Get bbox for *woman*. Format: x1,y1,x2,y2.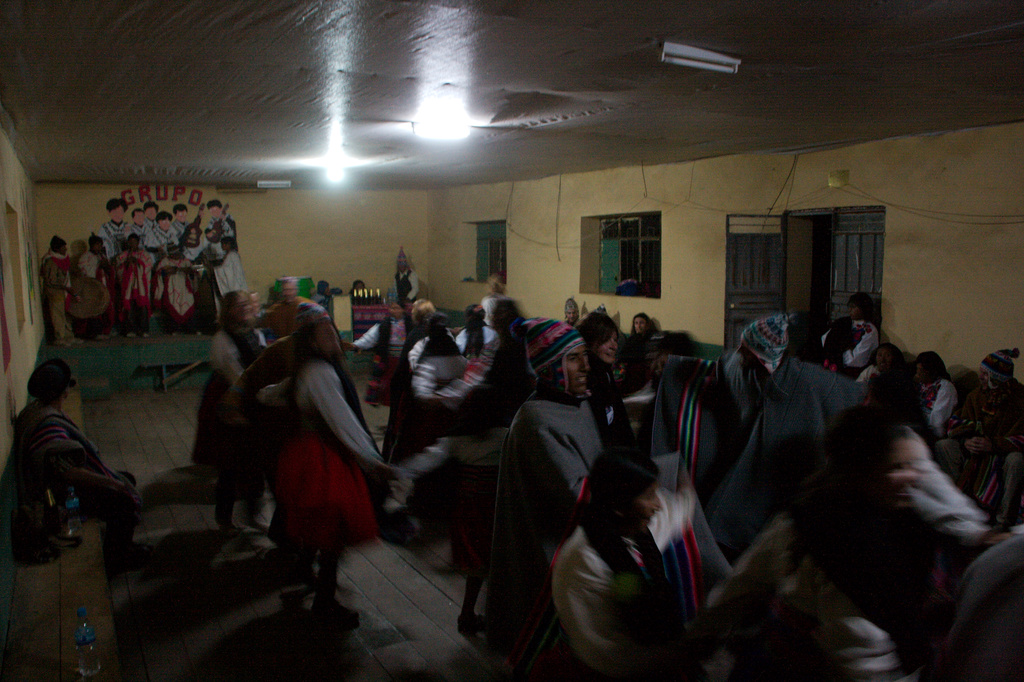
79,231,115,341.
